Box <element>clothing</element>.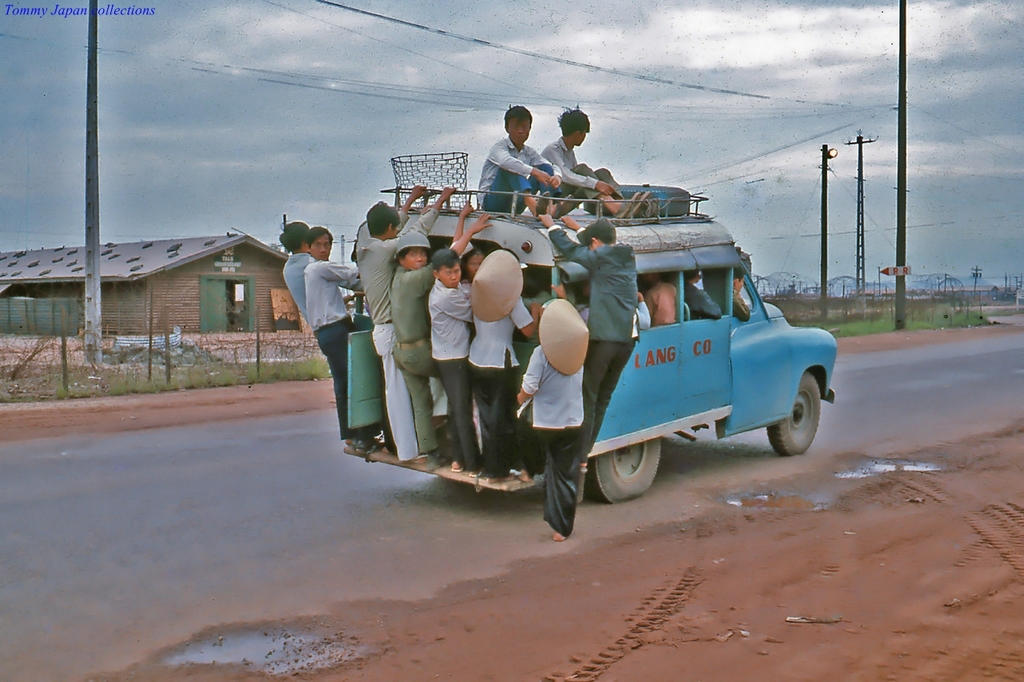
box(458, 275, 472, 298).
